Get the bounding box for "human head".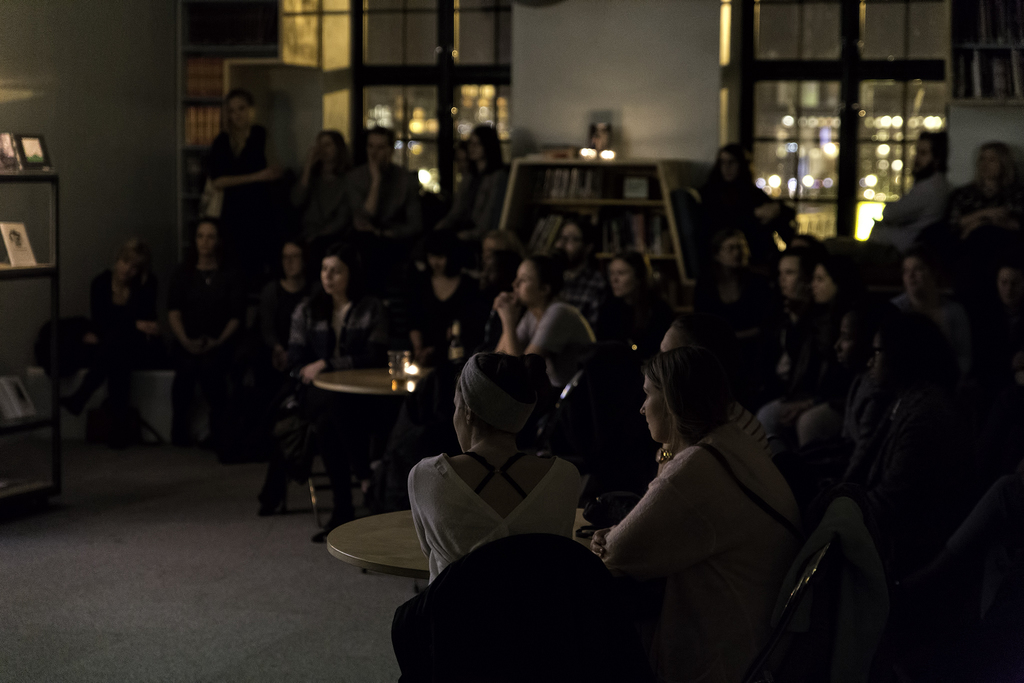
(x1=281, y1=242, x2=308, y2=281).
